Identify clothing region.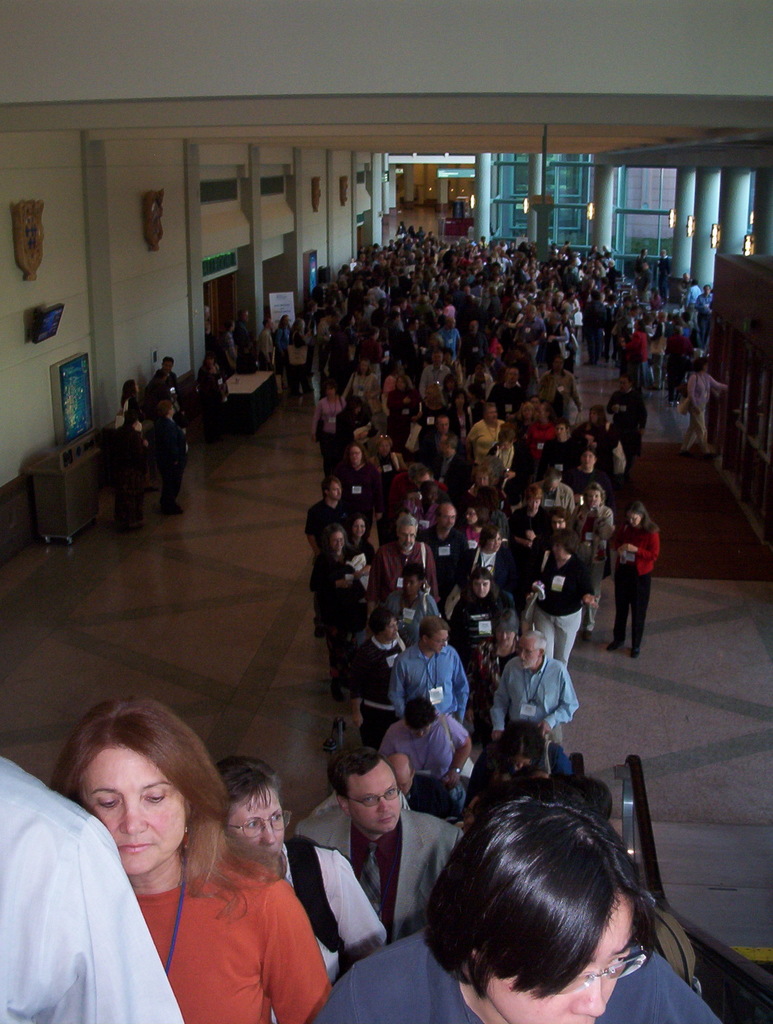
Region: (left=412, top=363, right=453, bottom=398).
